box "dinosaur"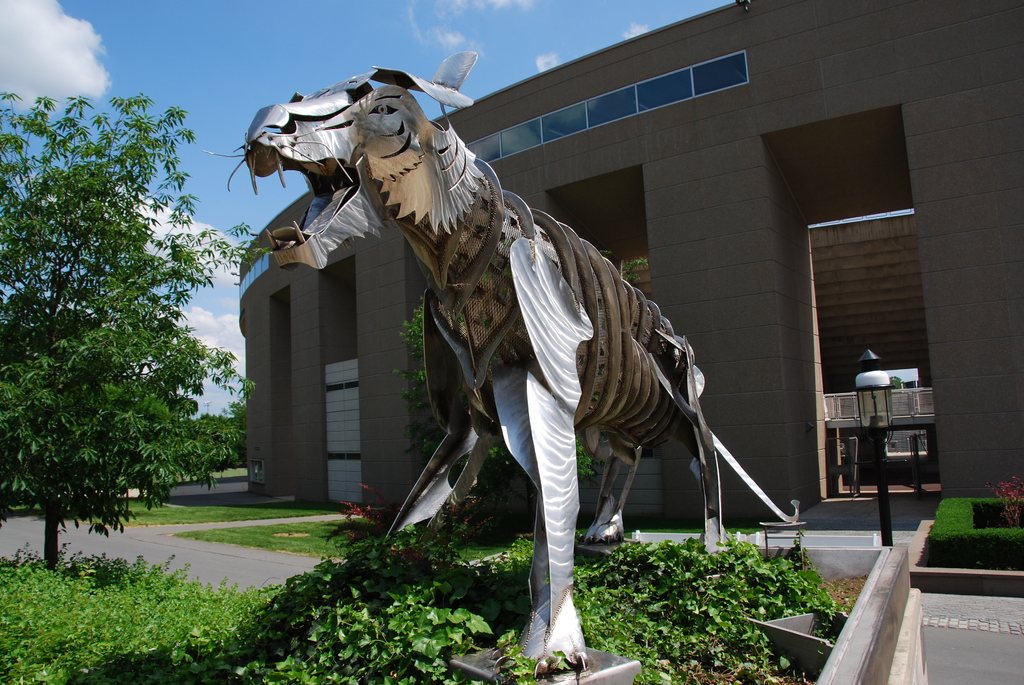
<region>197, 52, 814, 684</region>
